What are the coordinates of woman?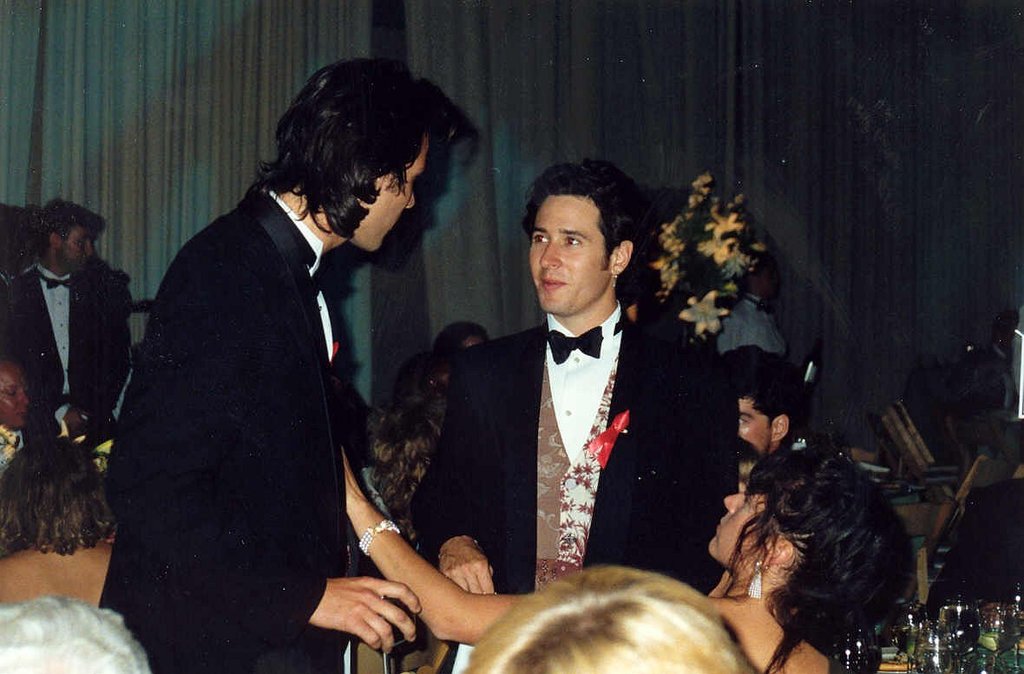
<bbox>699, 448, 910, 673</bbox>.
